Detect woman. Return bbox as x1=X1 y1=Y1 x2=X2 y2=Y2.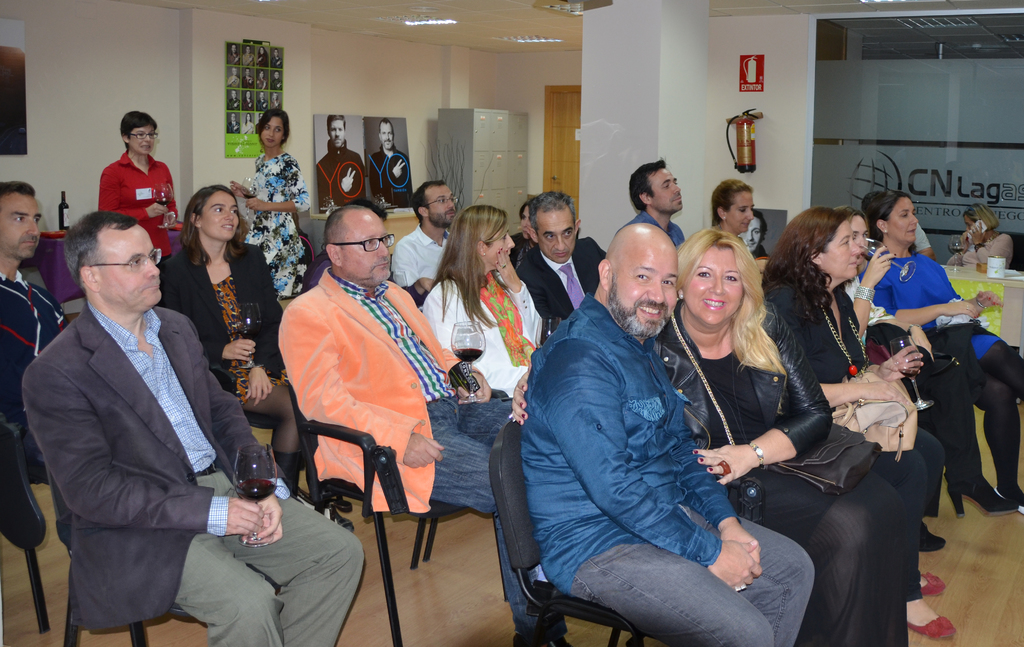
x1=227 y1=66 x2=241 y2=87.
